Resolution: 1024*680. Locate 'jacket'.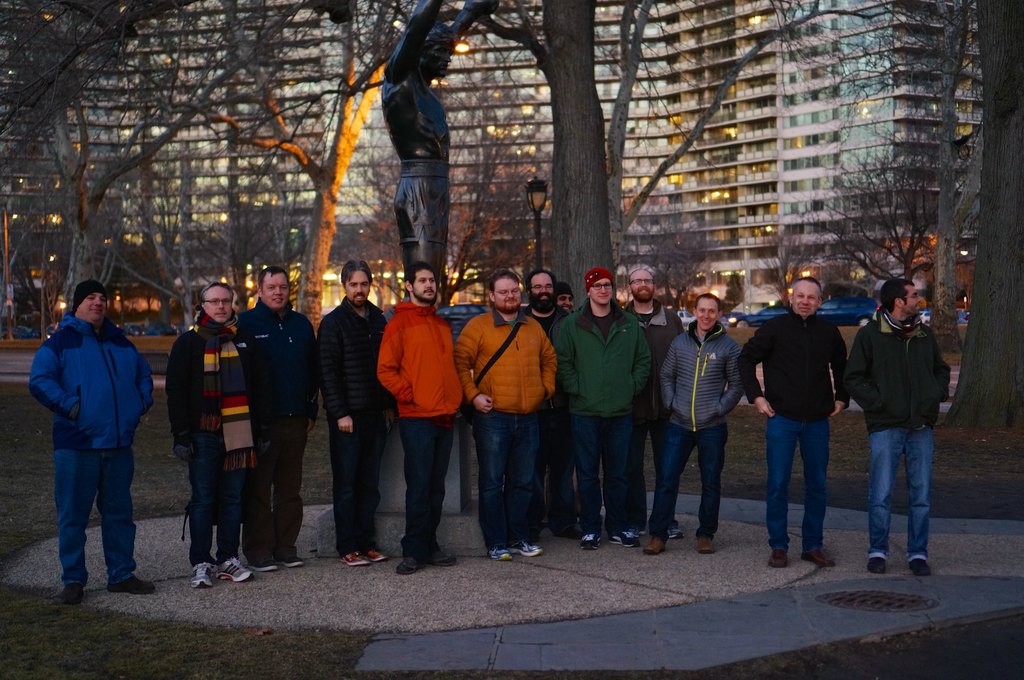
{"left": 380, "top": 285, "right": 460, "bottom": 434}.
